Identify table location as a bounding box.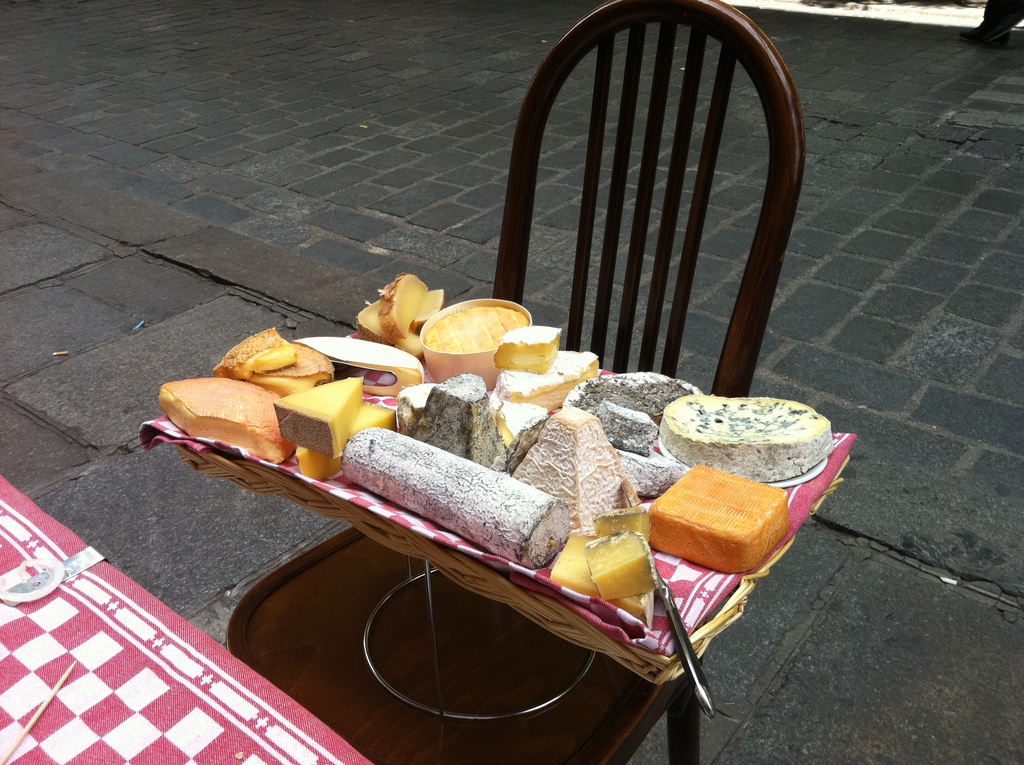
[131, 331, 856, 725].
